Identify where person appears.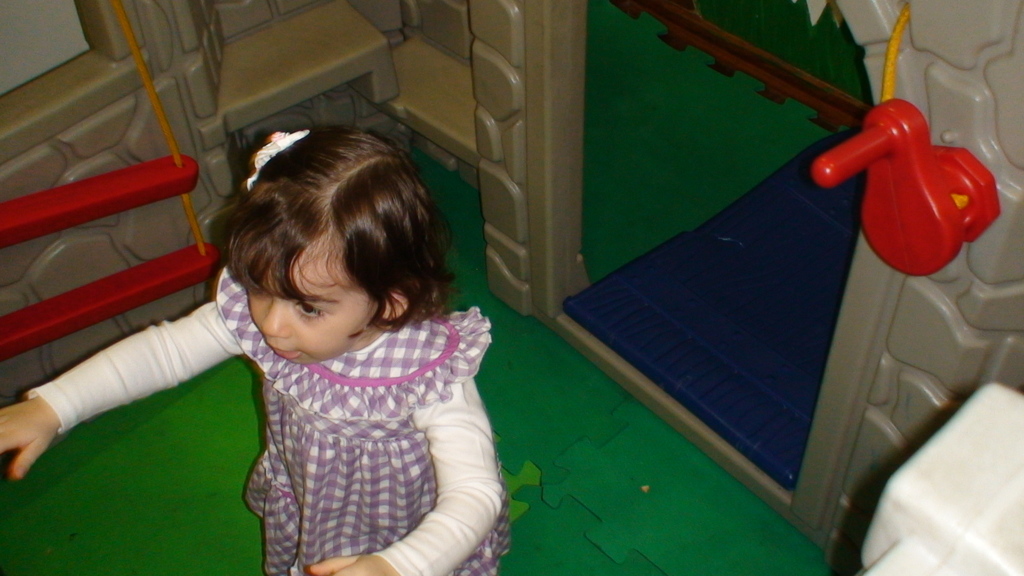
Appears at (x1=80, y1=108, x2=509, y2=575).
